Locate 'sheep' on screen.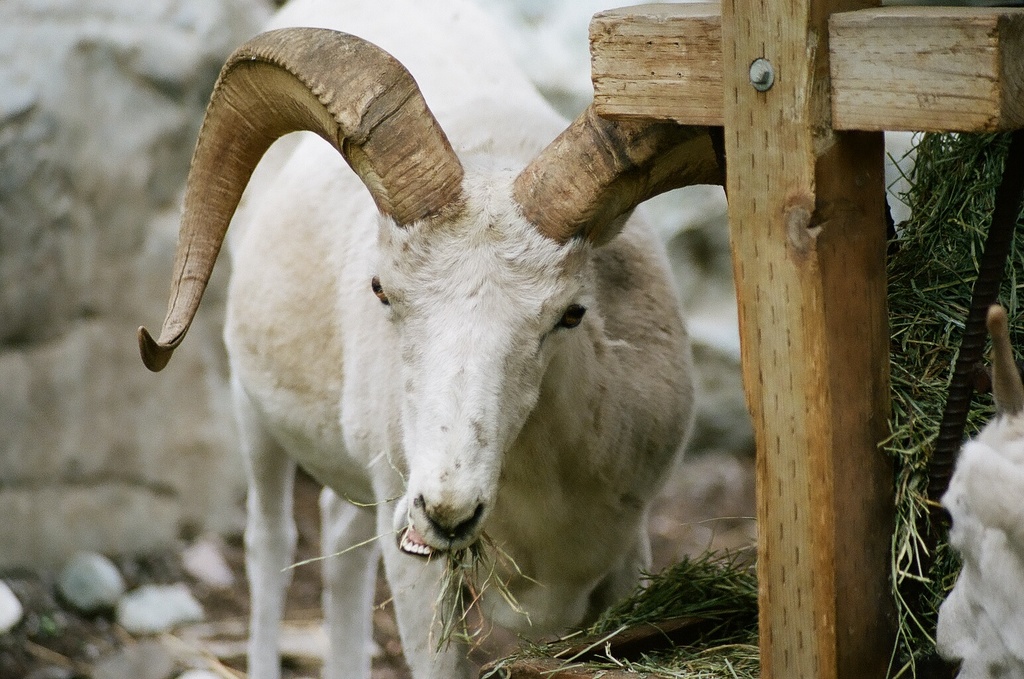
On screen at bbox(139, 0, 720, 678).
